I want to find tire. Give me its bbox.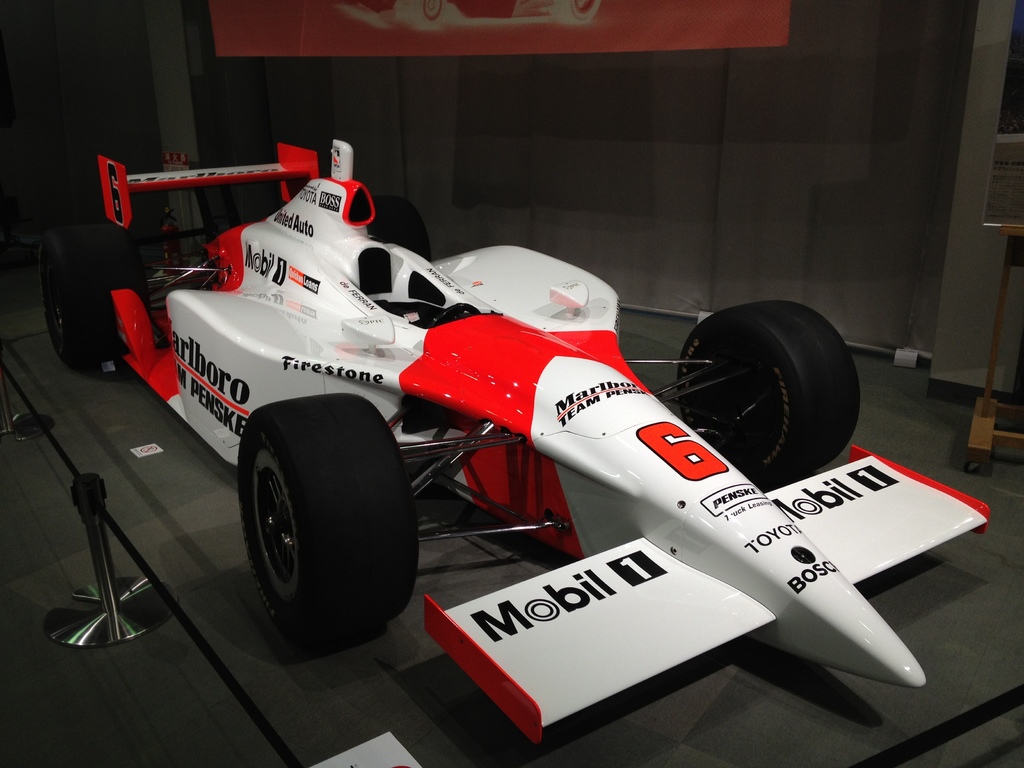
bbox=[241, 393, 420, 645].
